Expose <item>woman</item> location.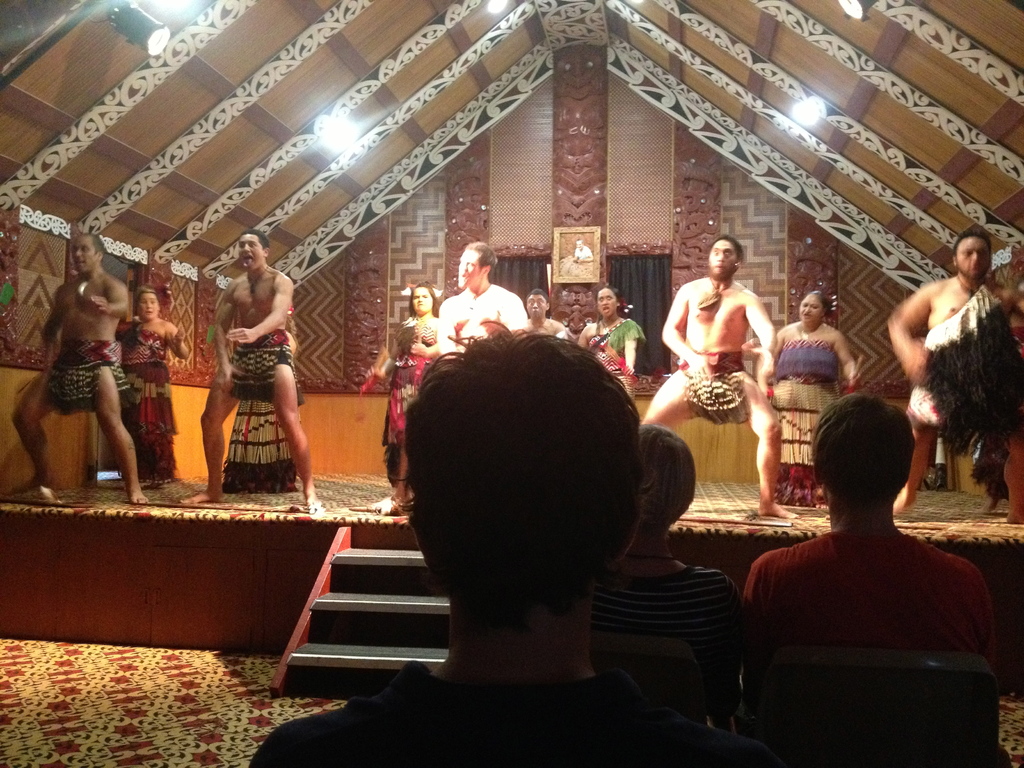
Exposed at <region>108, 285, 196, 493</region>.
